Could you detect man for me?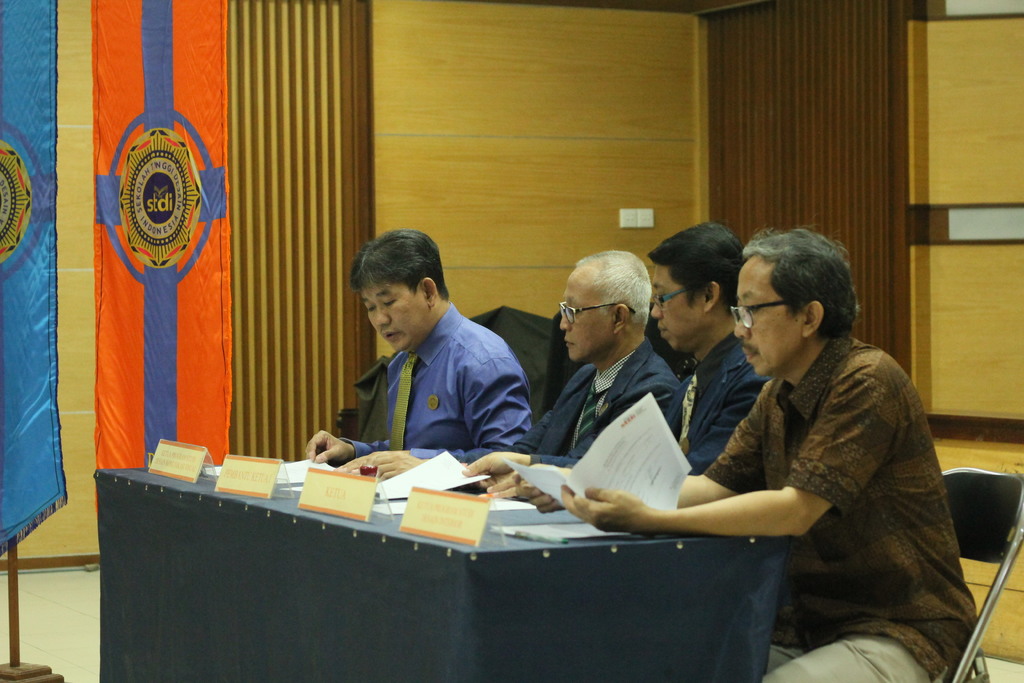
Detection result: locate(551, 216, 760, 509).
